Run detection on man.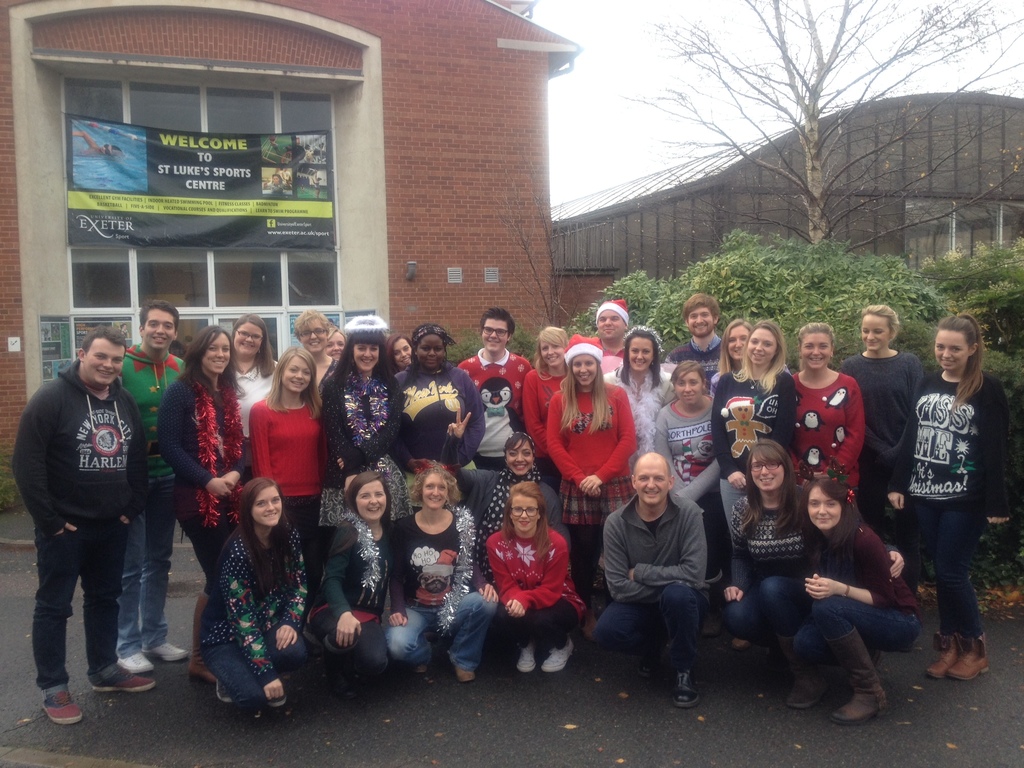
Result: rect(119, 301, 189, 671).
